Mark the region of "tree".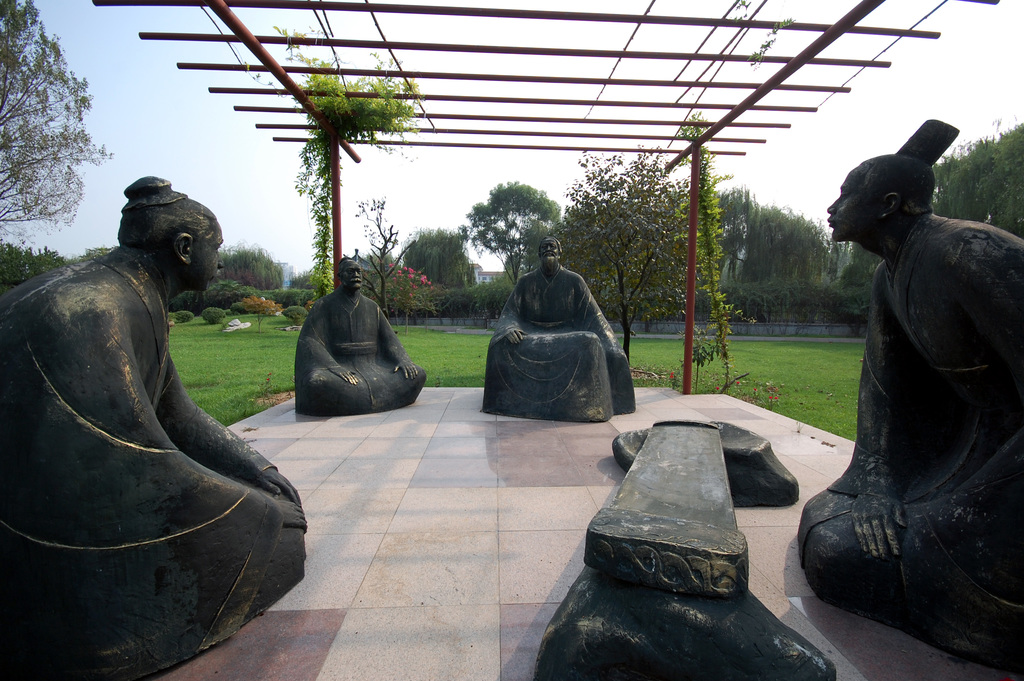
Region: [left=8, top=17, right=102, bottom=250].
